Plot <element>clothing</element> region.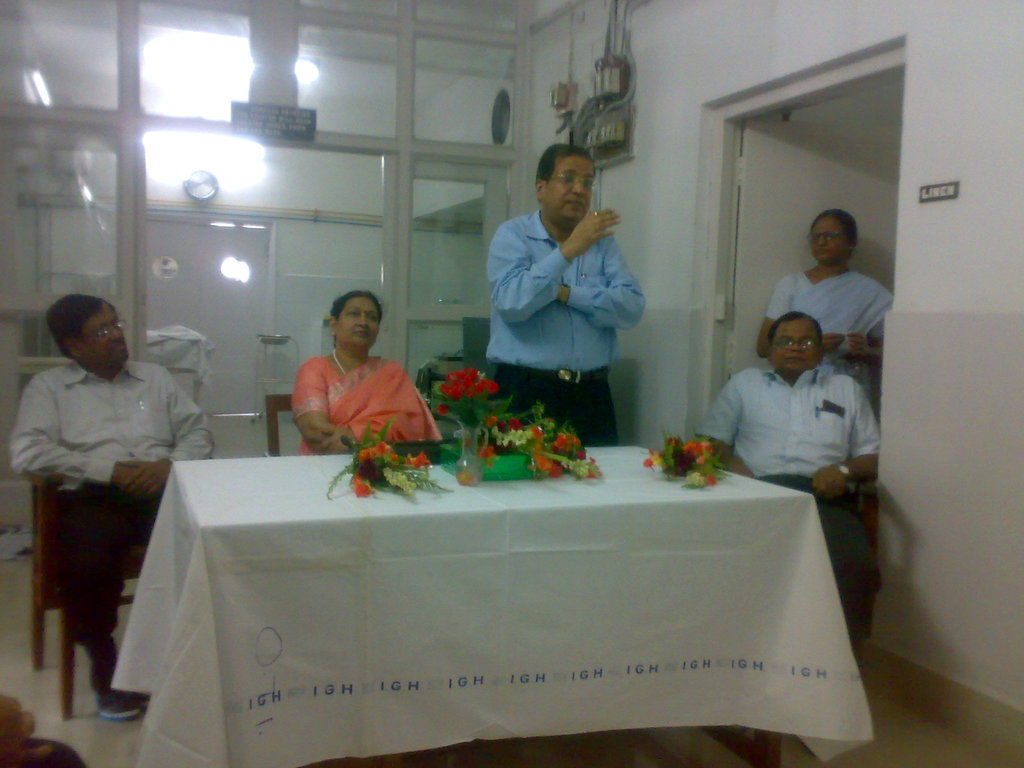
Plotted at rect(689, 351, 875, 626).
